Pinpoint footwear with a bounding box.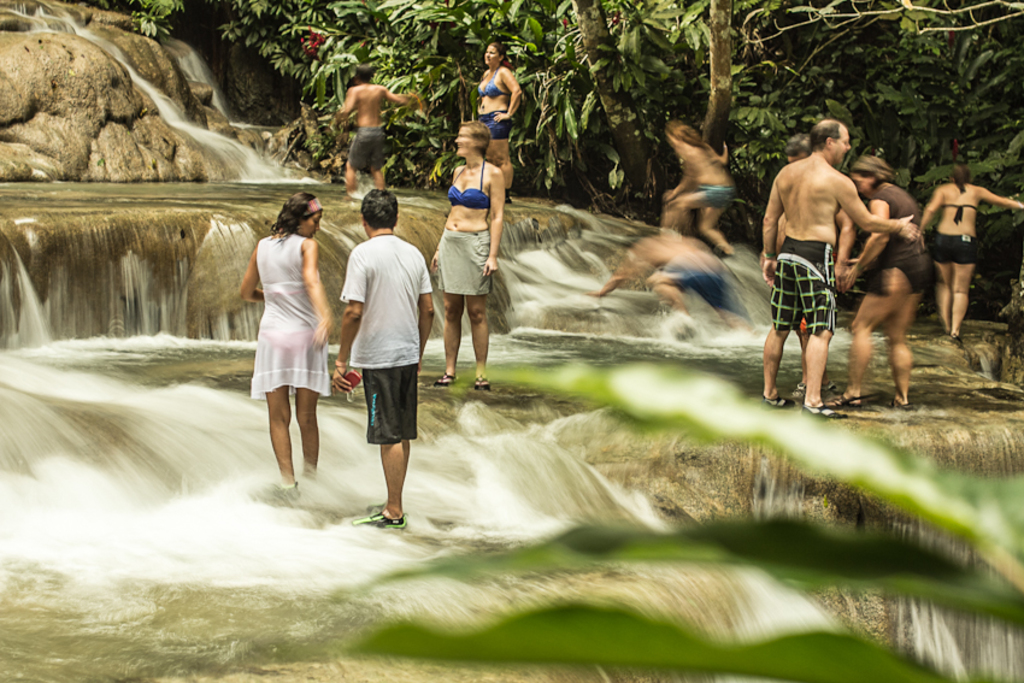
{"left": 473, "top": 375, "right": 496, "bottom": 387}.
